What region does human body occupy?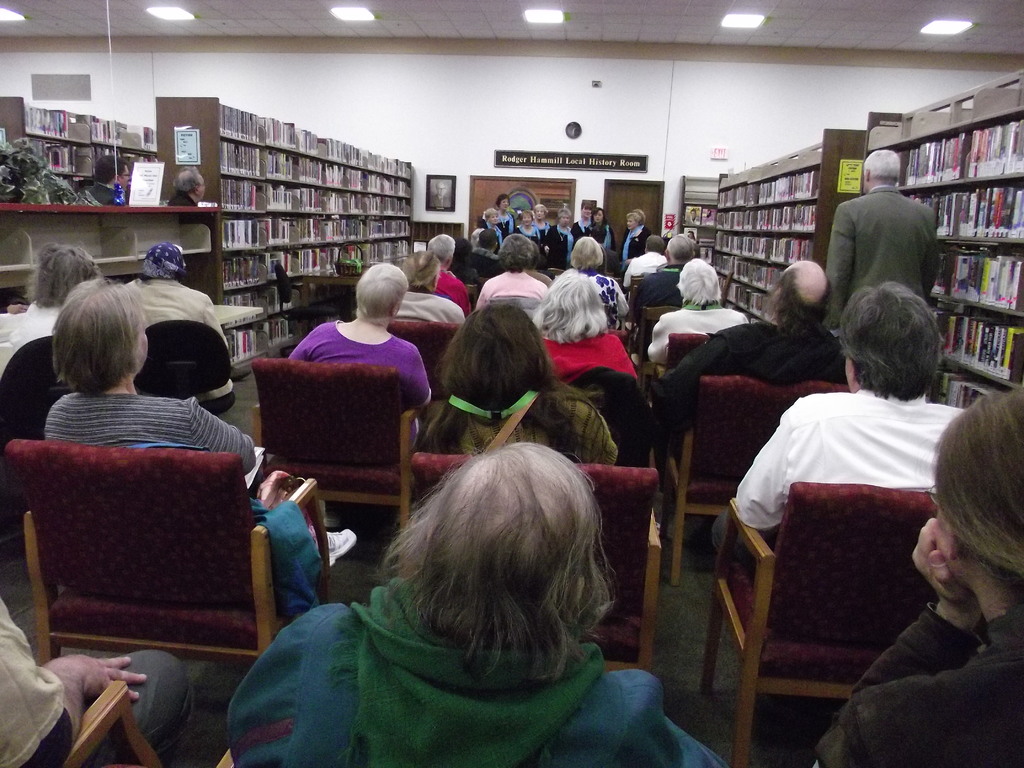
region(476, 234, 545, 301).
